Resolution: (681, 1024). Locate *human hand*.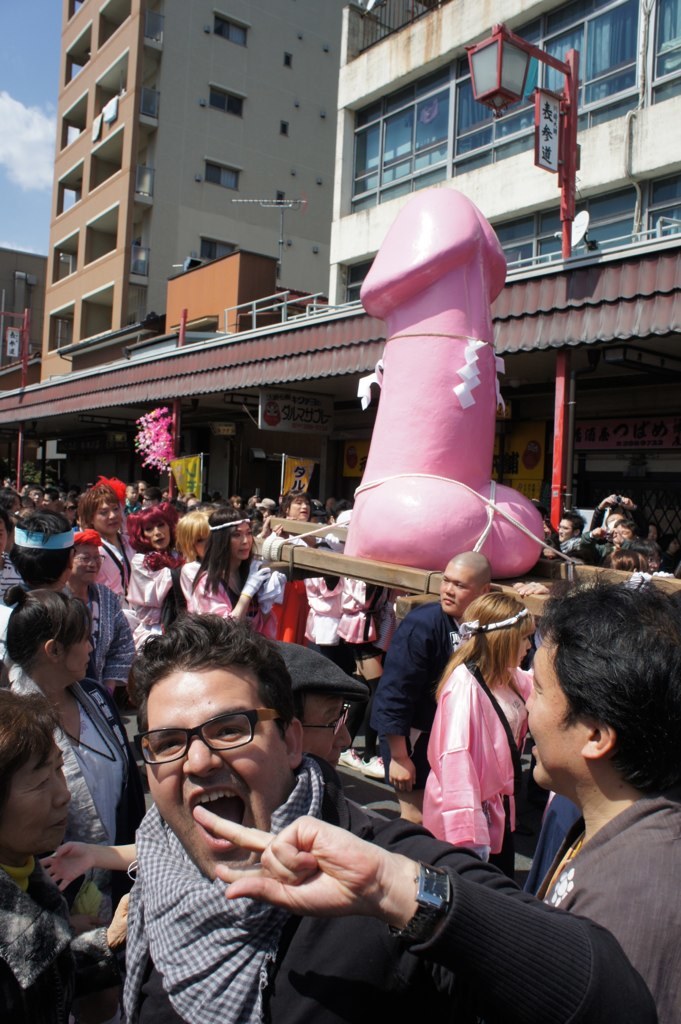
(left=183, top=816, right=438, bottom=932).
